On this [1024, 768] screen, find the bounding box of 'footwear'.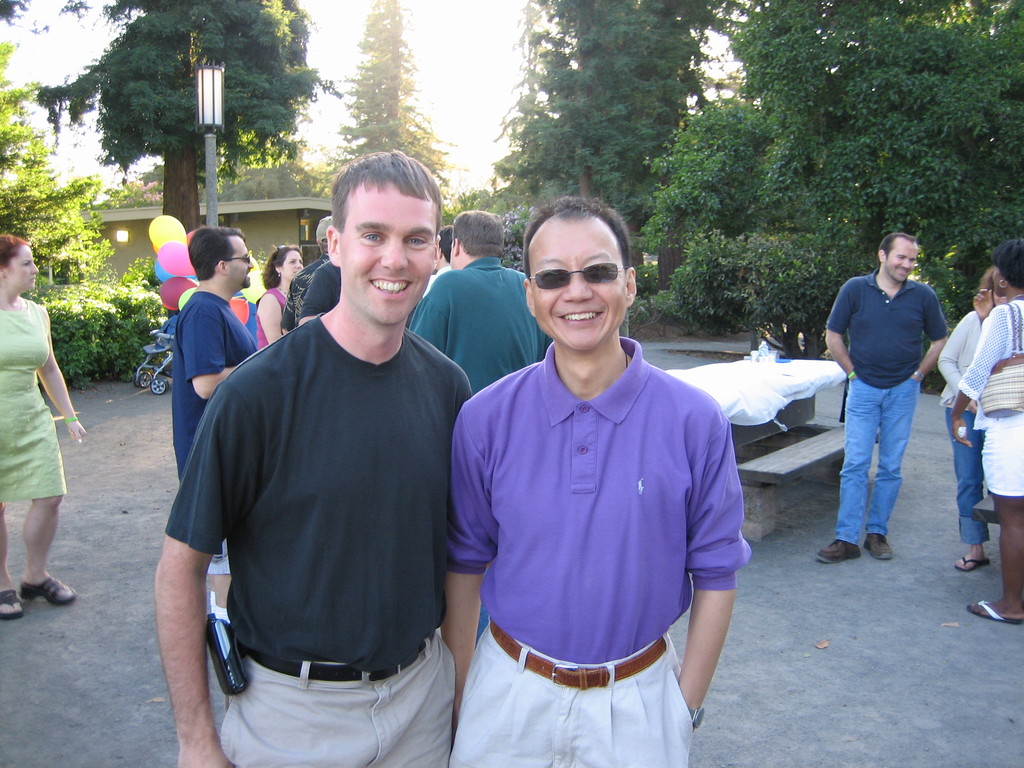
Bounding box: (left=816, top=537, right=863, bottom=566).
